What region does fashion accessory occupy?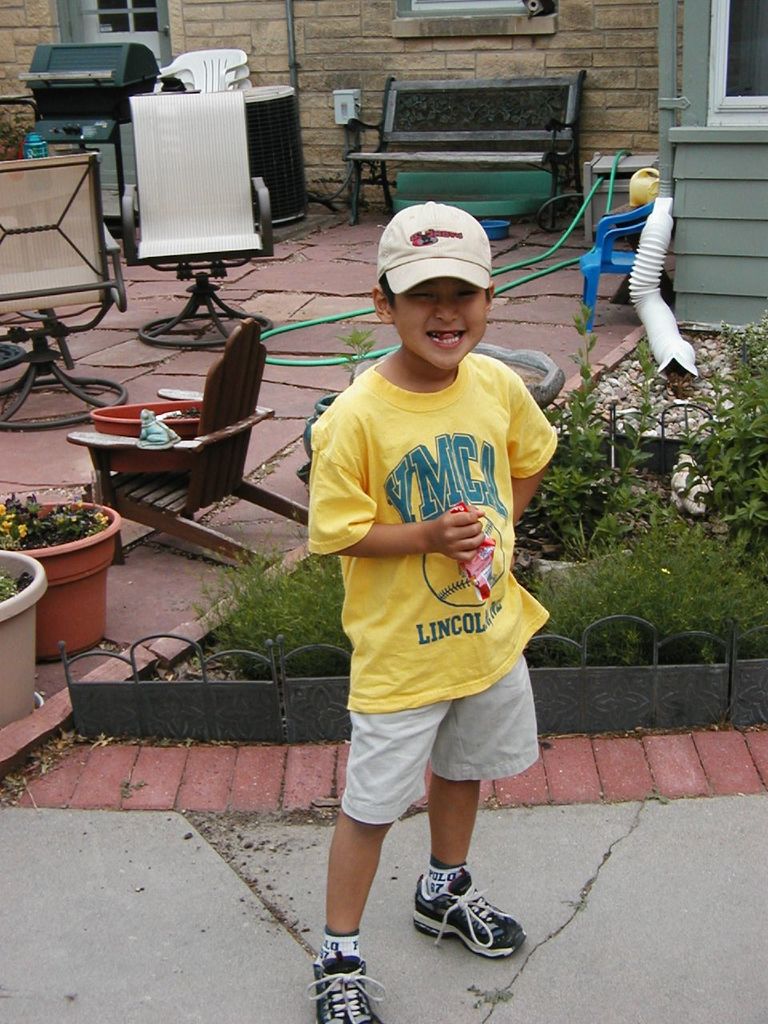
x1=370, y1=201, x2=491, y2=301.
